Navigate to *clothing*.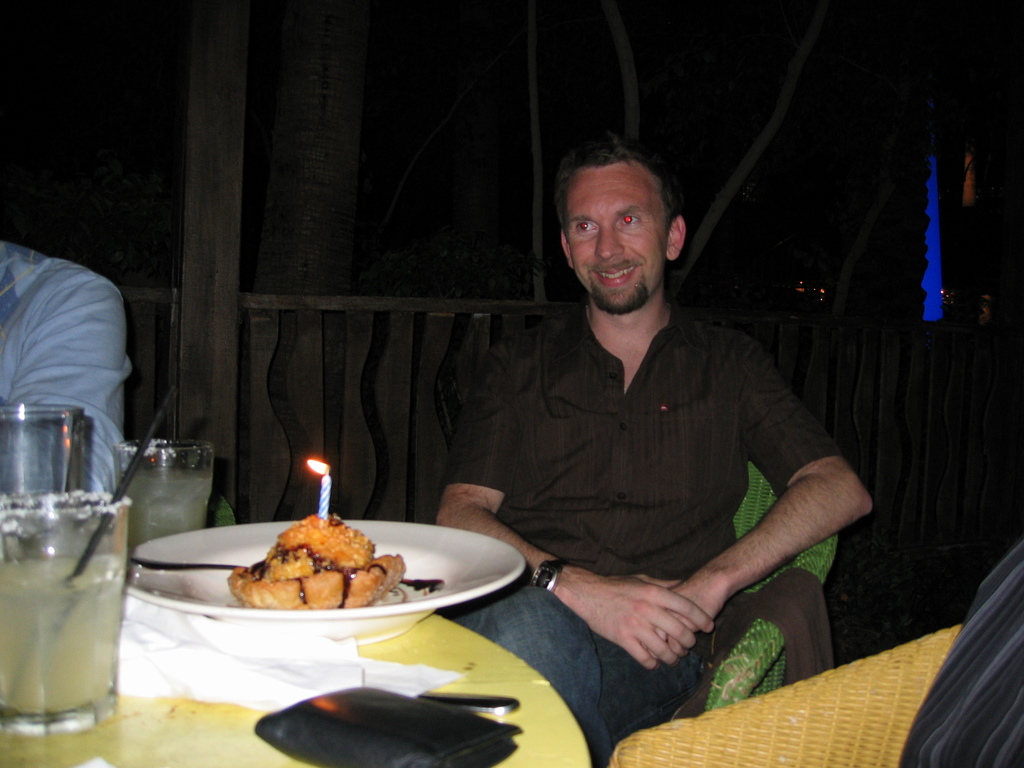
Navigation target: detection(1, 237, 132, 515).
